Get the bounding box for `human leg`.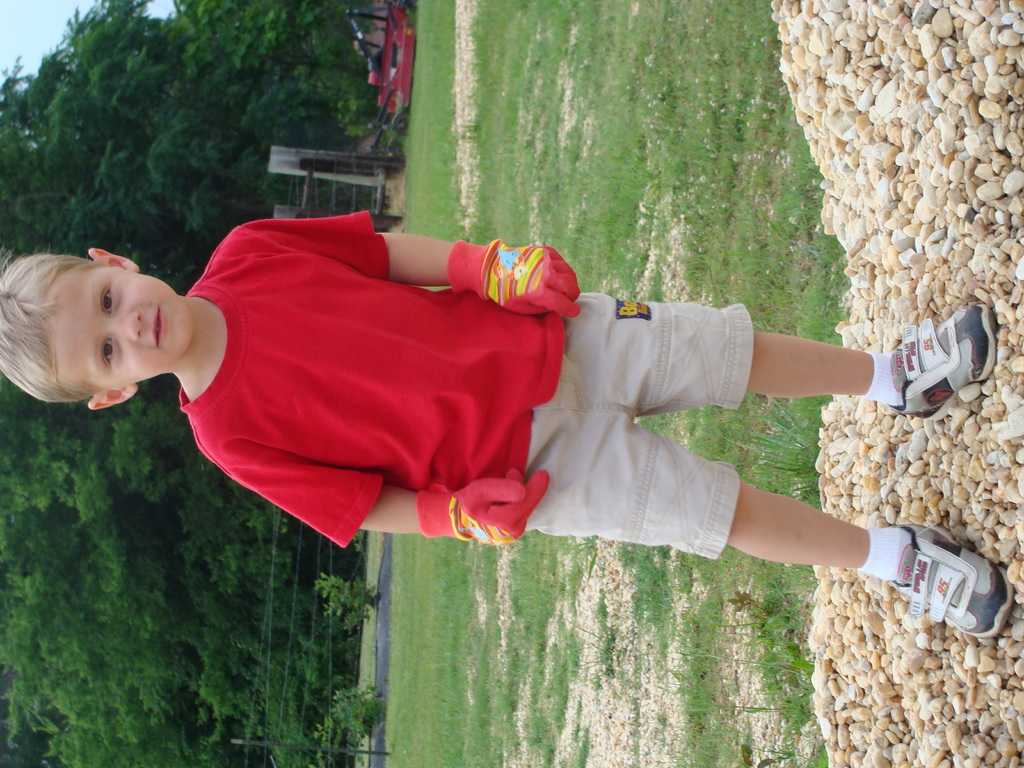
pyautogui.locateOnScreen(504, 427, 1011, 645).
